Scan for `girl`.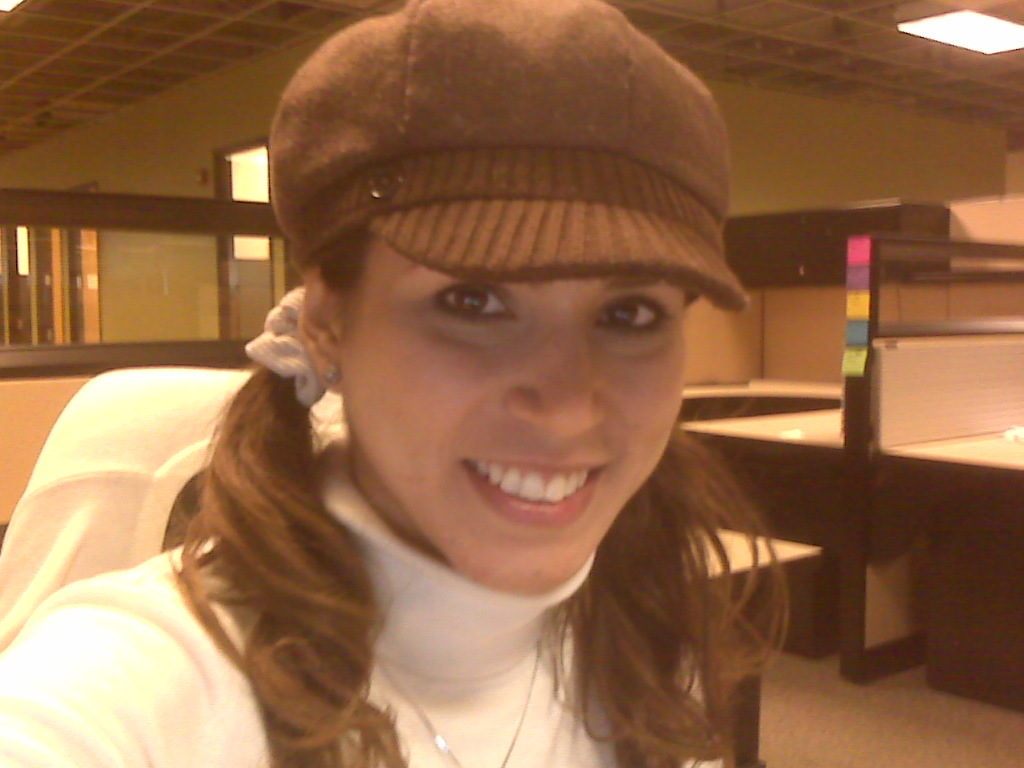
Scan result: [1, 0, 783, 767].
